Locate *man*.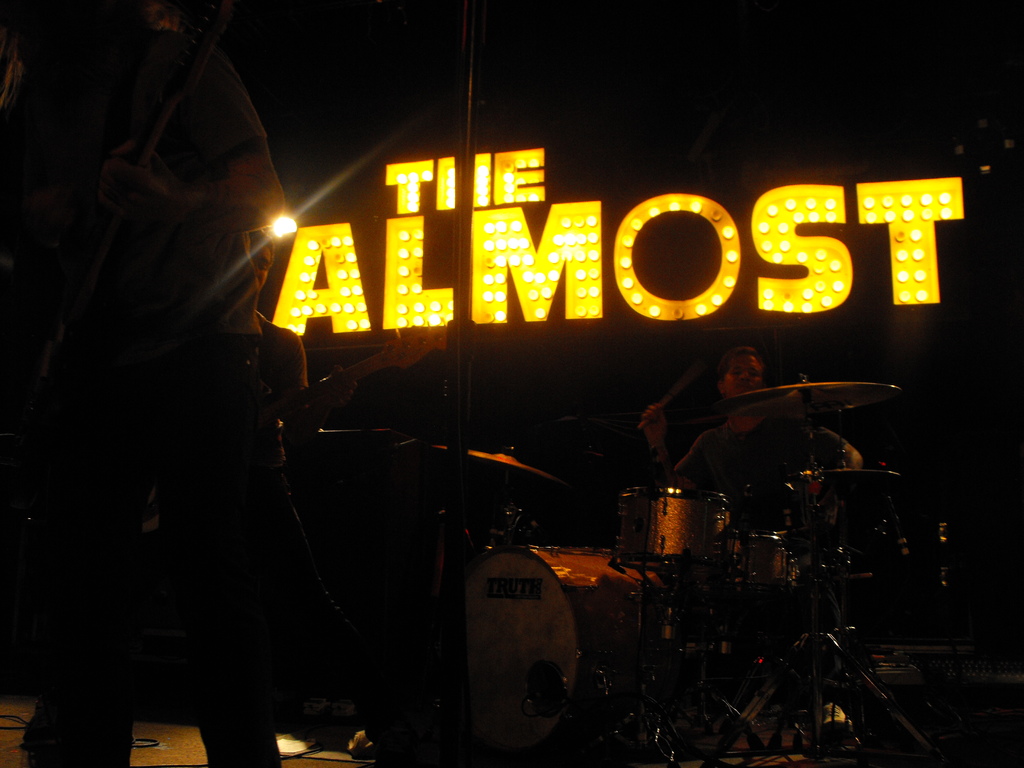
Bounding box: 15 227 369 767.
